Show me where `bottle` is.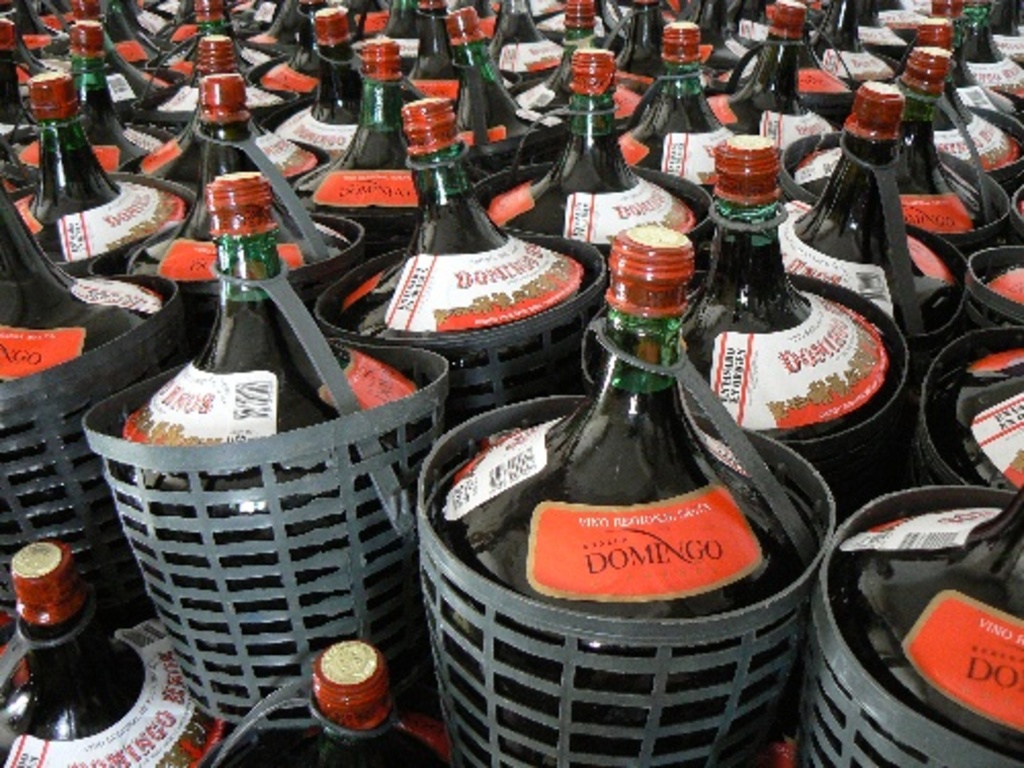
`bottle` is at bbox=[723, 0, 770, 47].
